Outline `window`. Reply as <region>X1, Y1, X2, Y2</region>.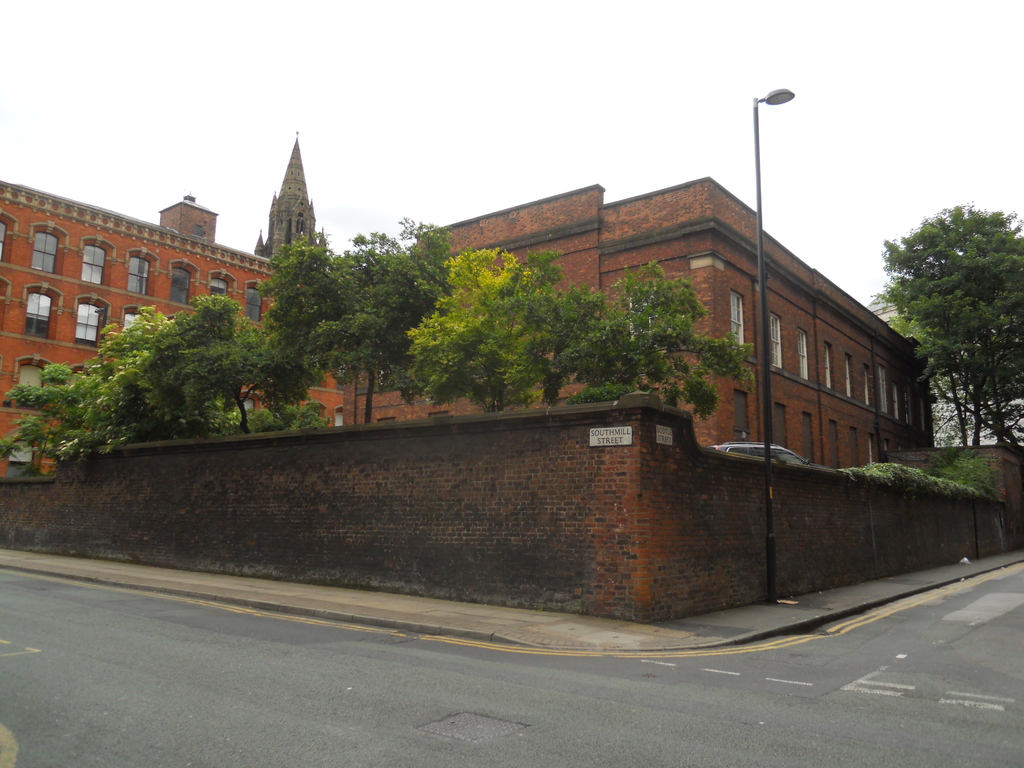
<region>732, 387, 749, 441</region>.
